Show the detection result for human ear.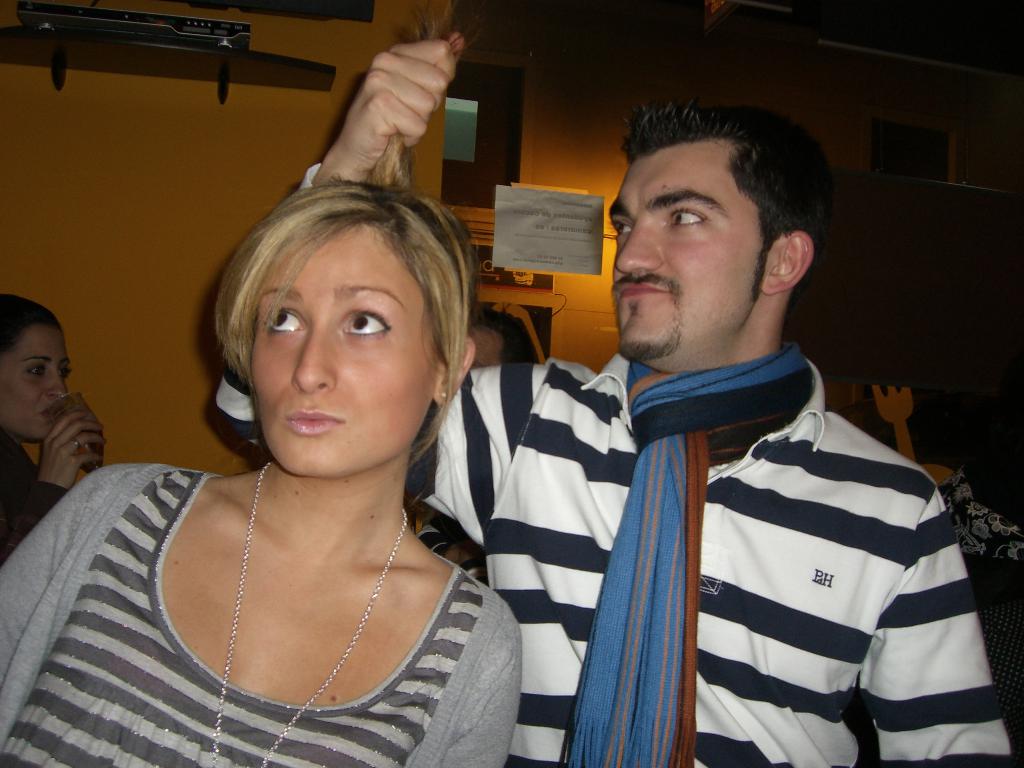
(x1=765, y1=228, x2=813, y2=296).
